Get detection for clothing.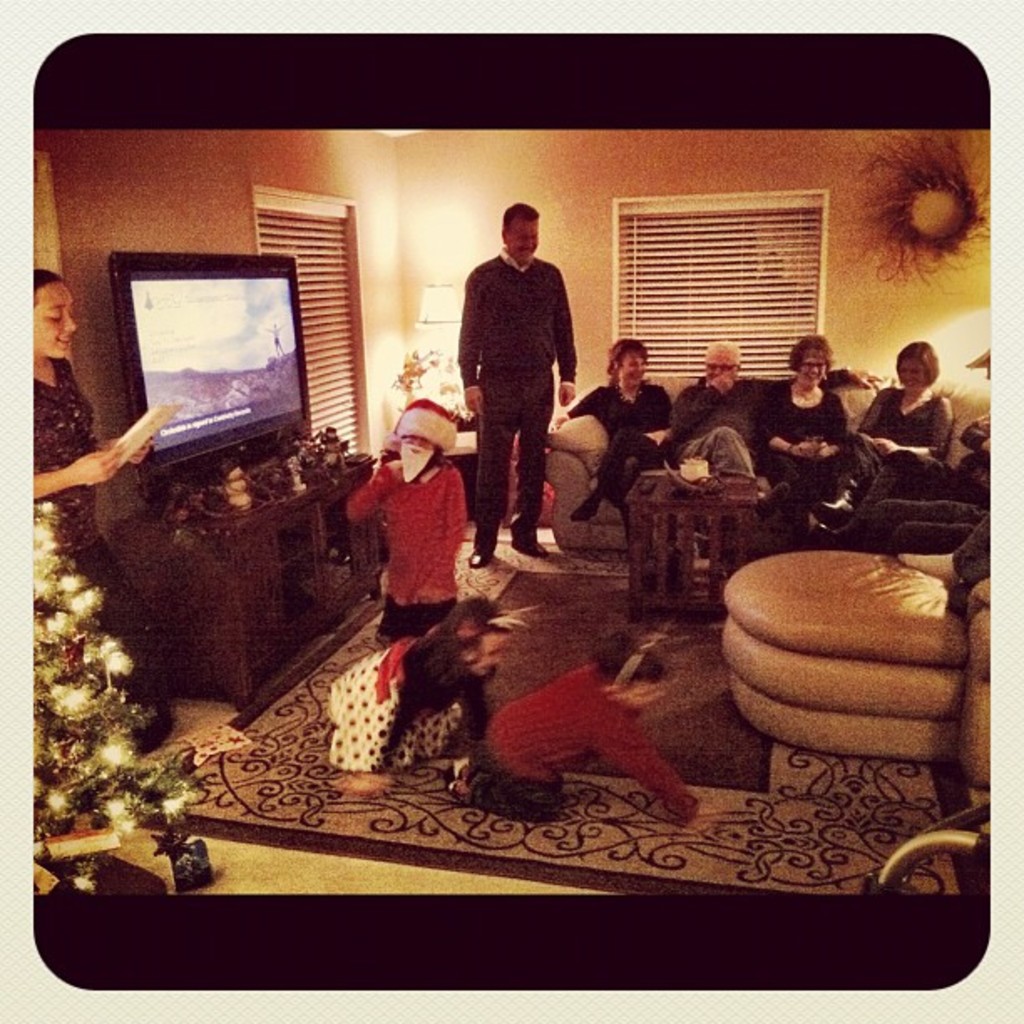
Detection: 853, 381, 945, 475.
